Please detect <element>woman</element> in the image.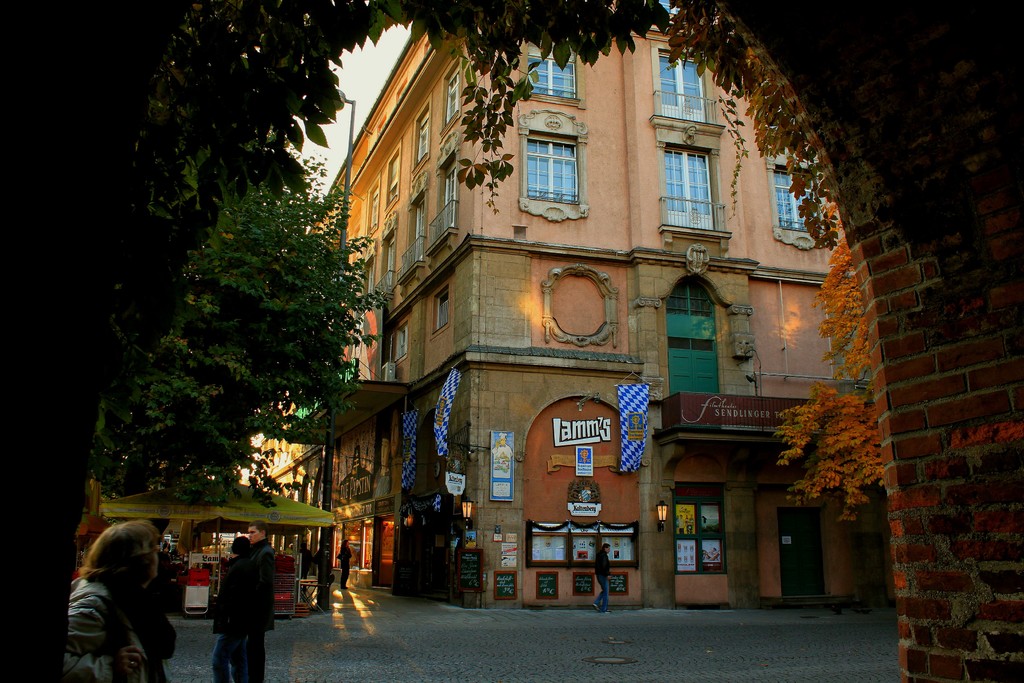
207 534 259 682.
